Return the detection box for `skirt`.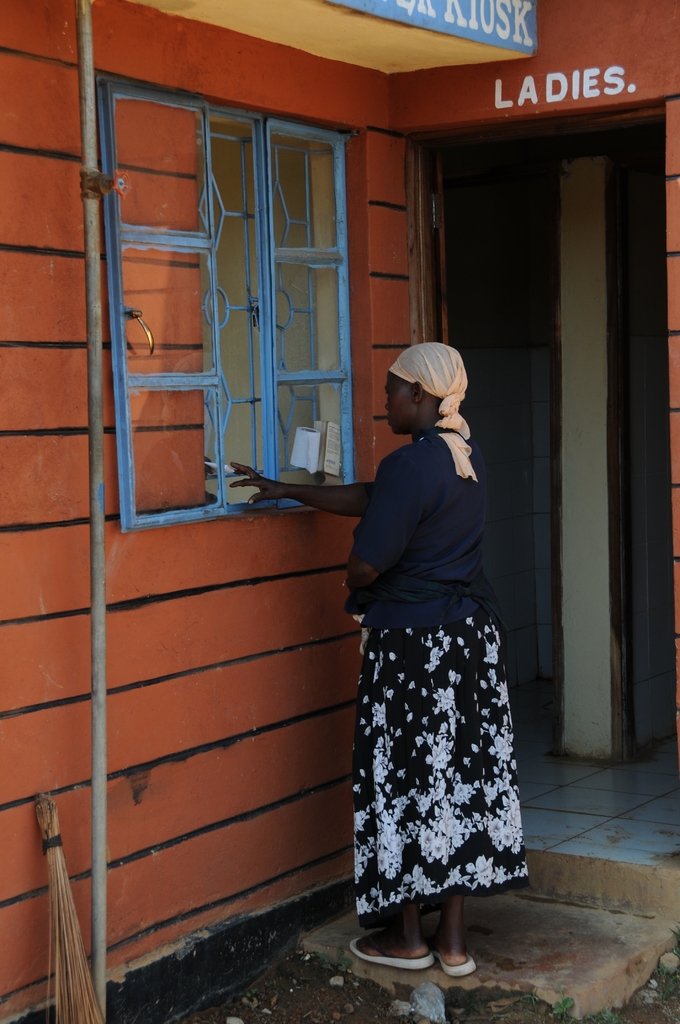
crop(350, 606, 532, 926).
